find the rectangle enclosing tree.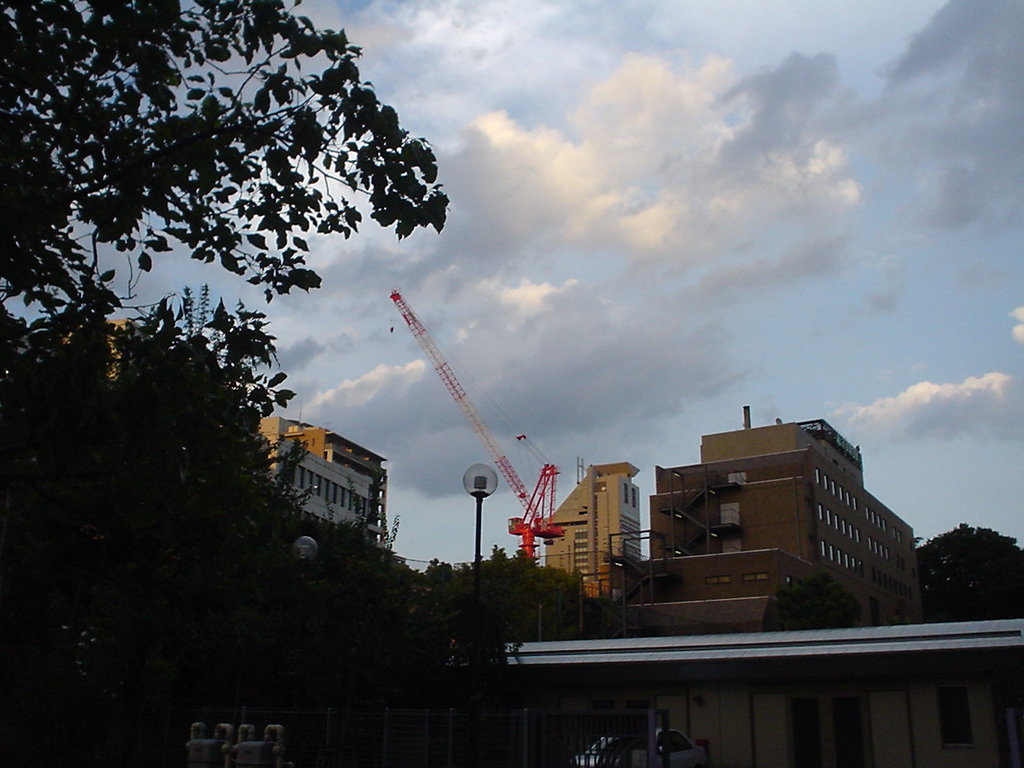
[left=0, top=0, right=446, bottom=341].
